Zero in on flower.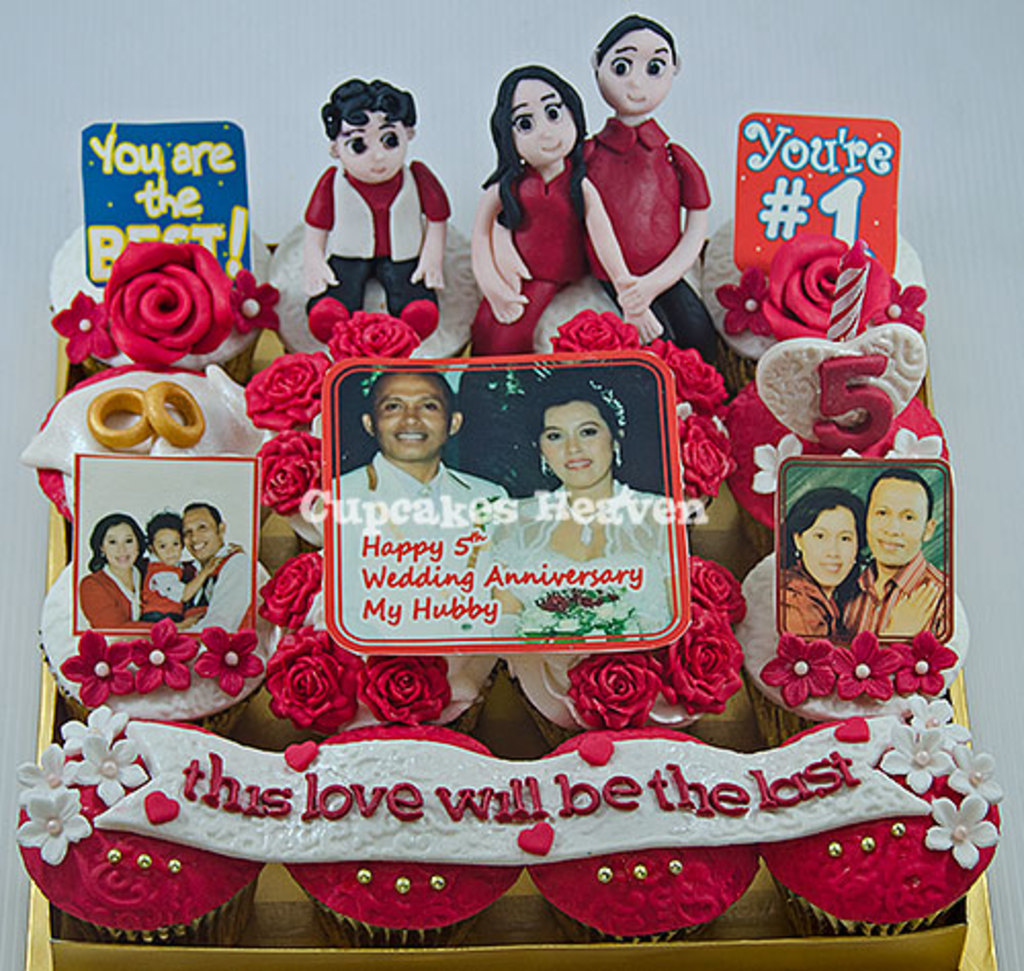
Zeroed in: [x1=668, y1=613, x2=745, y2=699].
